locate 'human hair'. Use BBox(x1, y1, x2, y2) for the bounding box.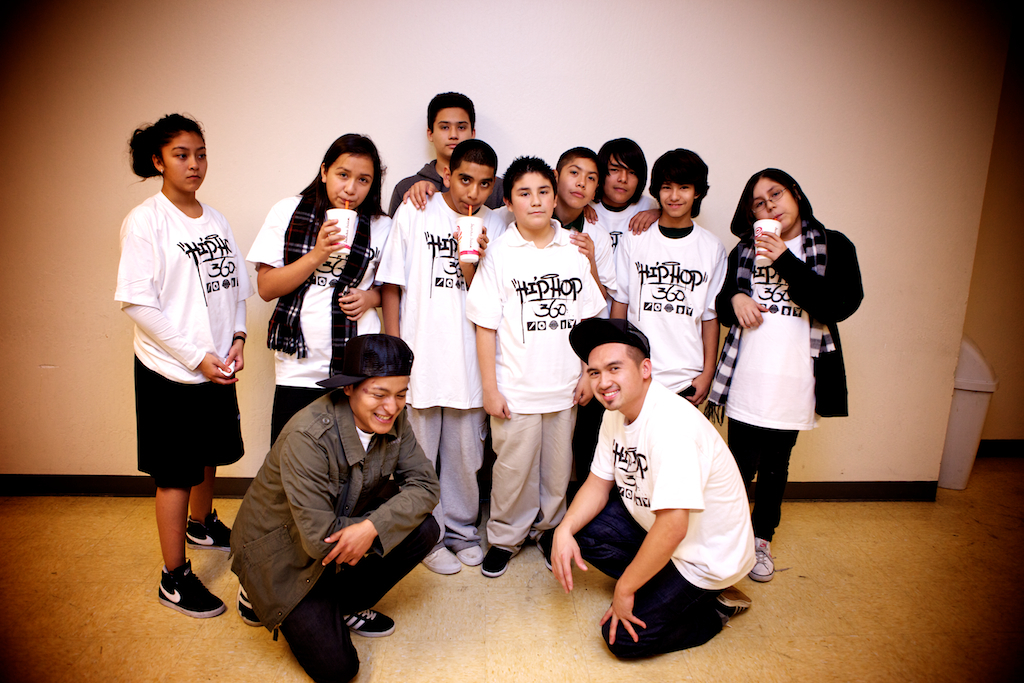
BBox(598, 137, 647, 205).
